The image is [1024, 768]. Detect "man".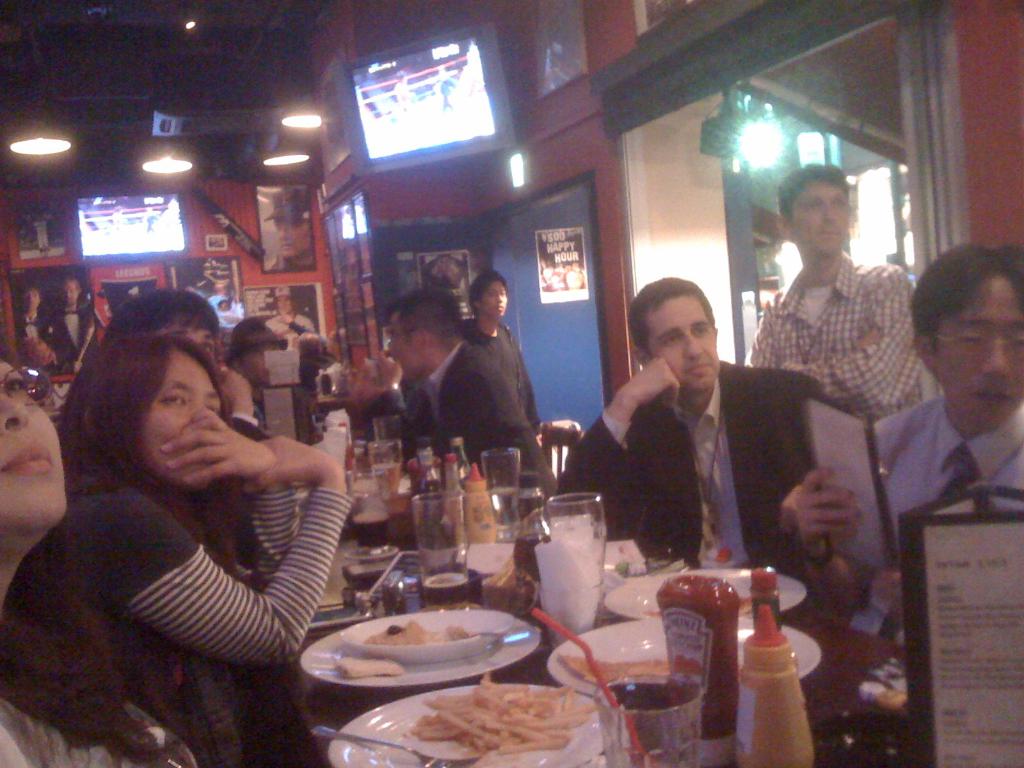
Detection: <box>387,287,559,508</box>.
